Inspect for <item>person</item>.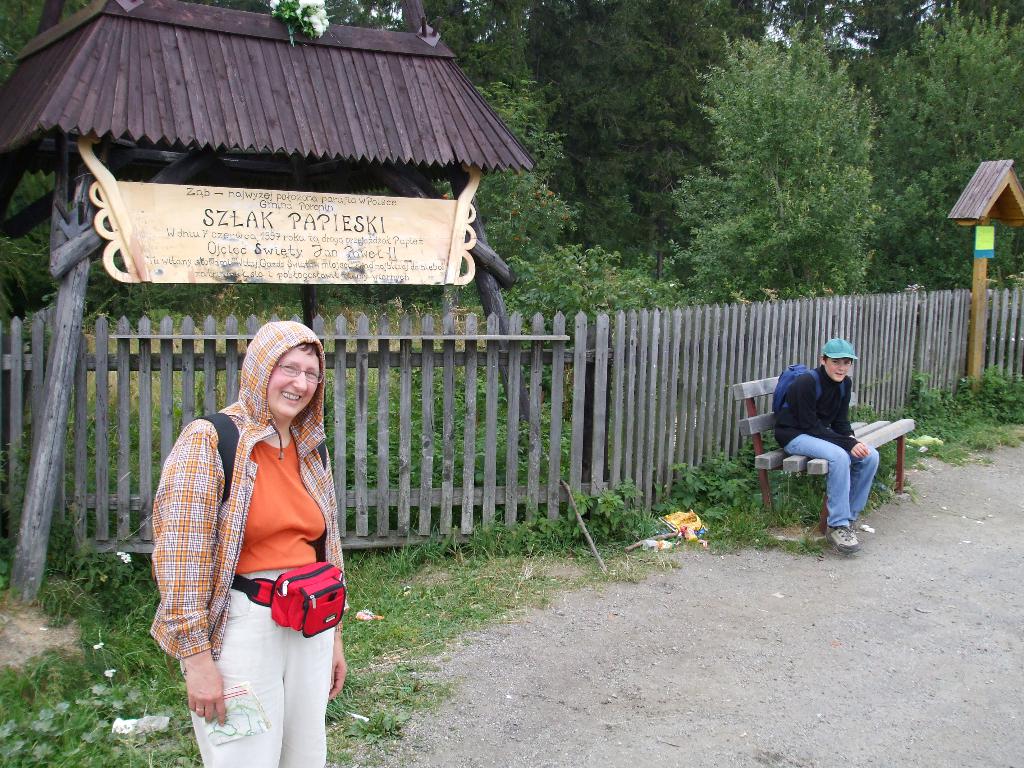
Inspection: x1=759, y1=333, x2=884, y2=536.
